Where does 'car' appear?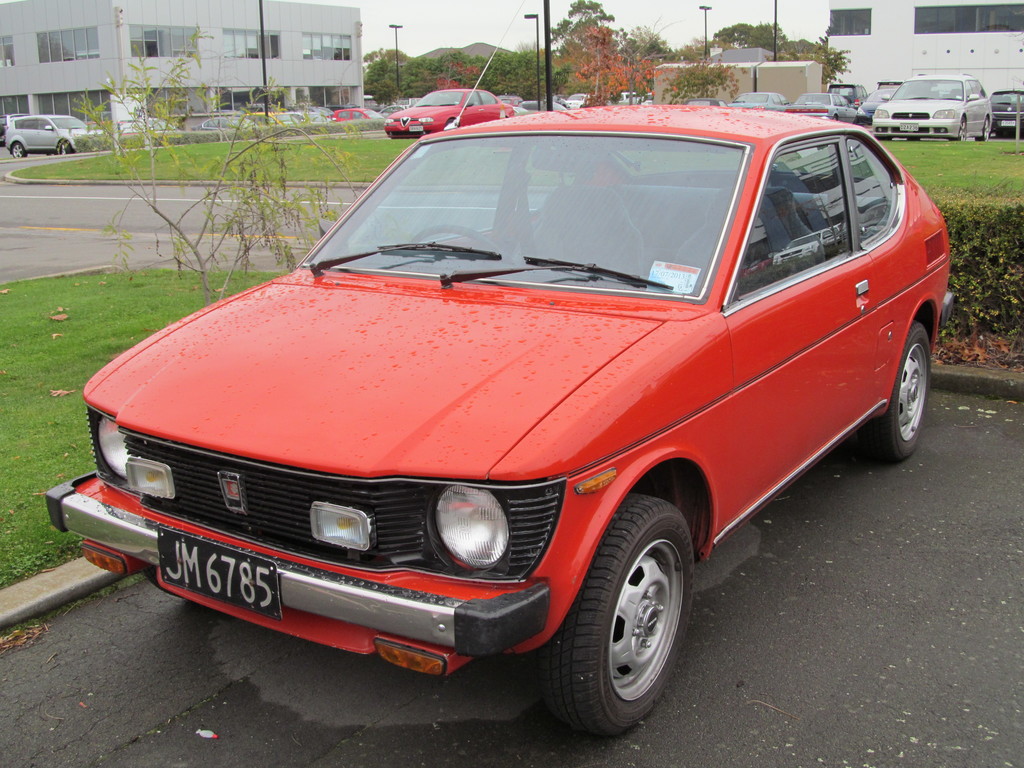
Appears at (991,94,1023,143).
